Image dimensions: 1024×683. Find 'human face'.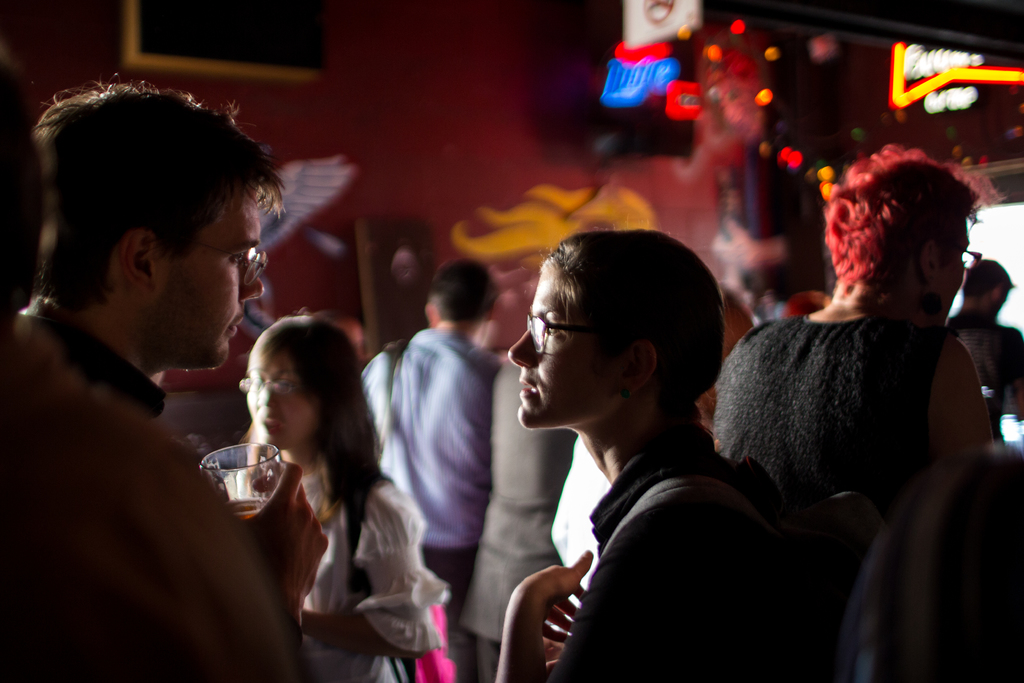
{"left": 994, "top": 286, "right": 1011, "bottom": 311}.
